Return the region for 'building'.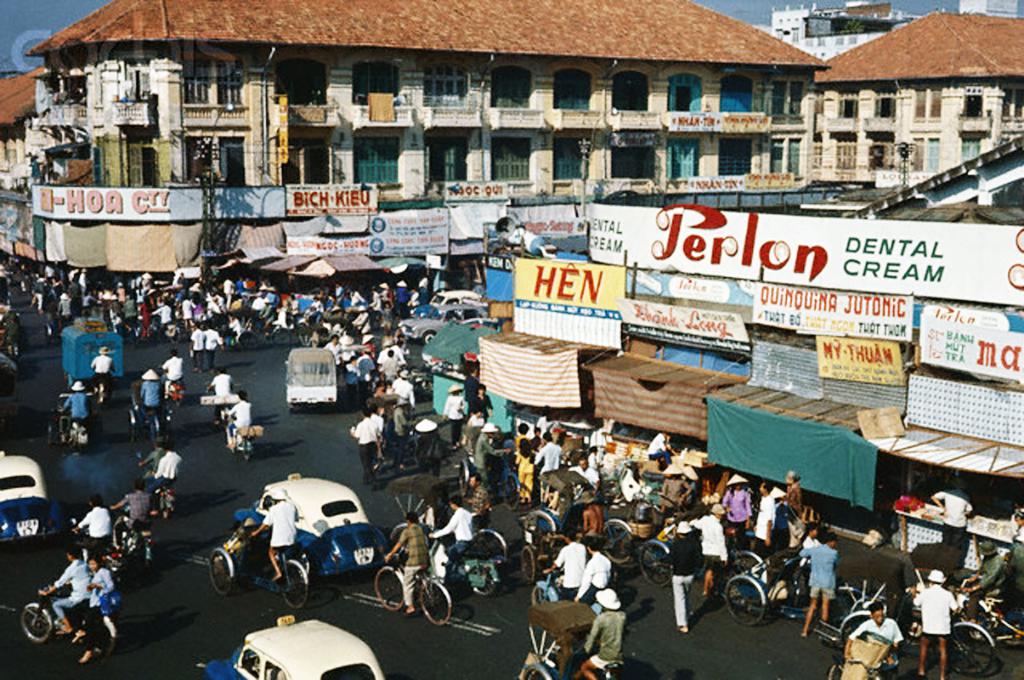
crop(784, 22, 1020, 178).
